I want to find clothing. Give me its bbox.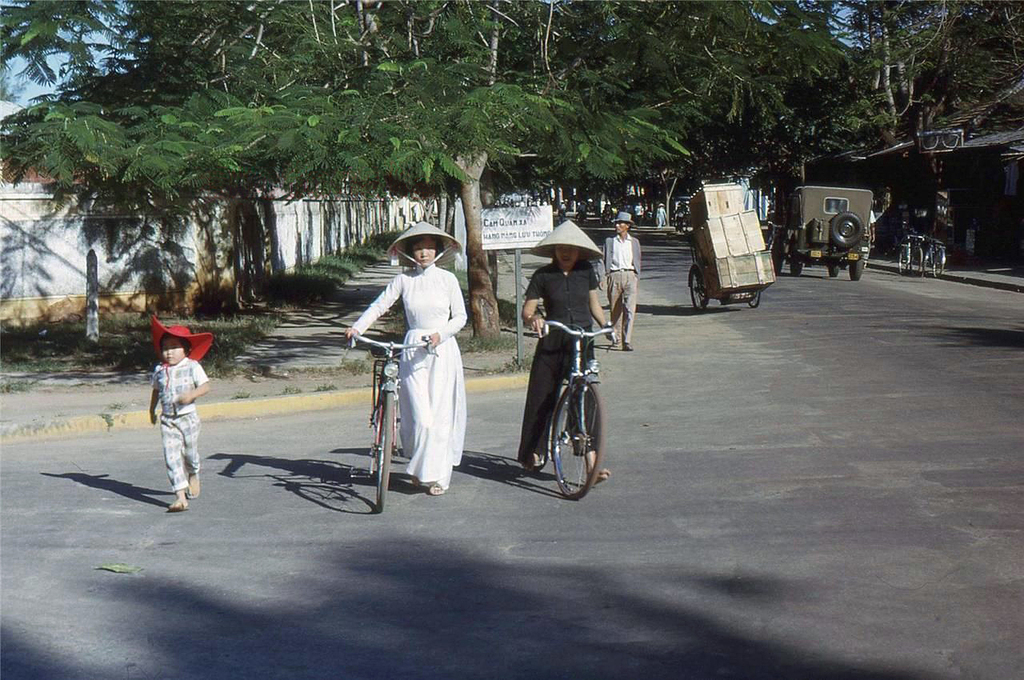
[x1=150, y1=358, x2=206, y2=492].
